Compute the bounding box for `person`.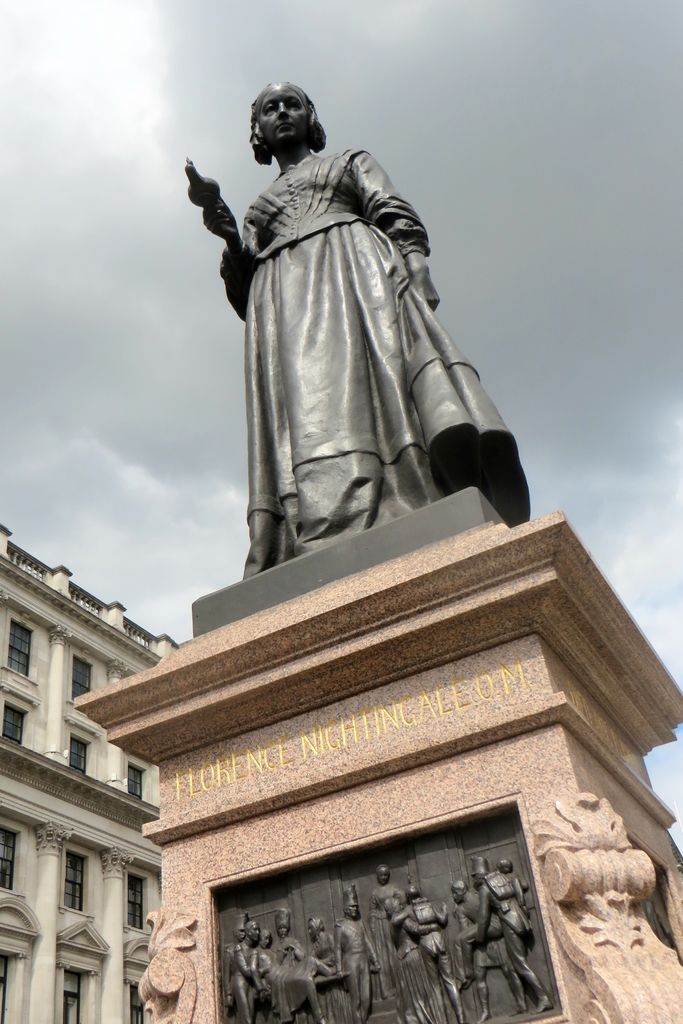
454/881/531/1020.
